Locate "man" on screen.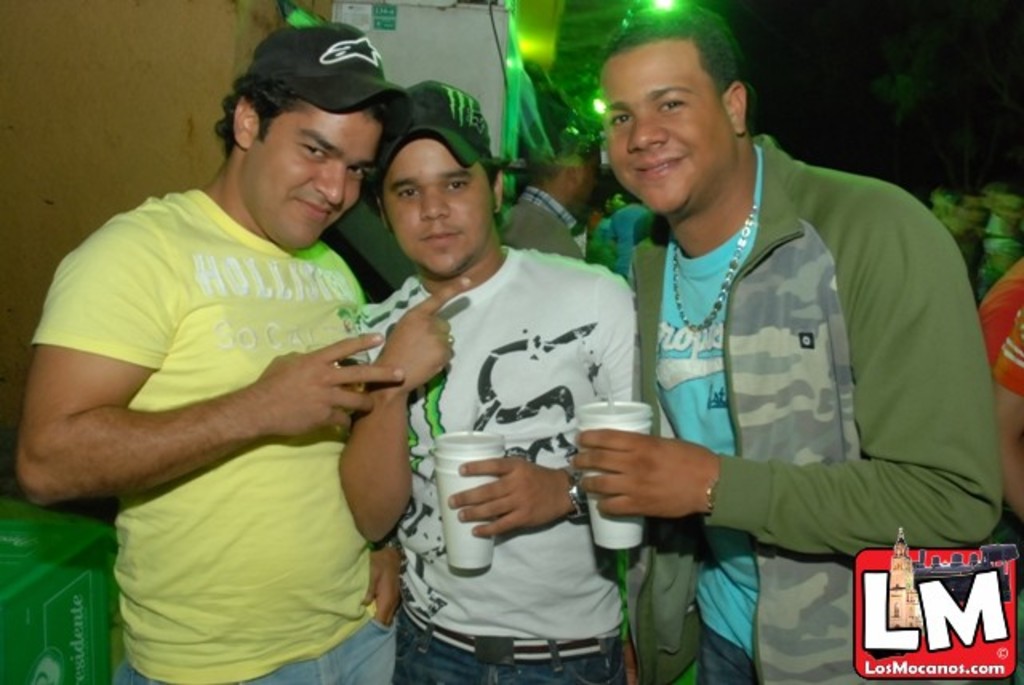
On screen at (left=26, top=27, right=453, bottom=664).
